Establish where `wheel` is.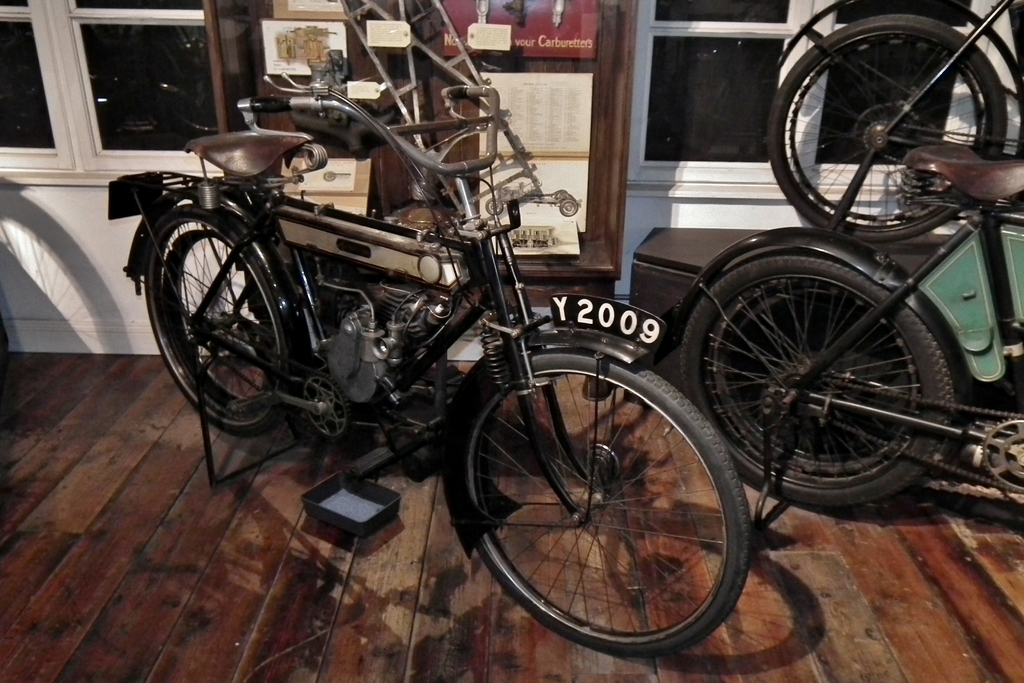
Established at (767,13,1006,247).
